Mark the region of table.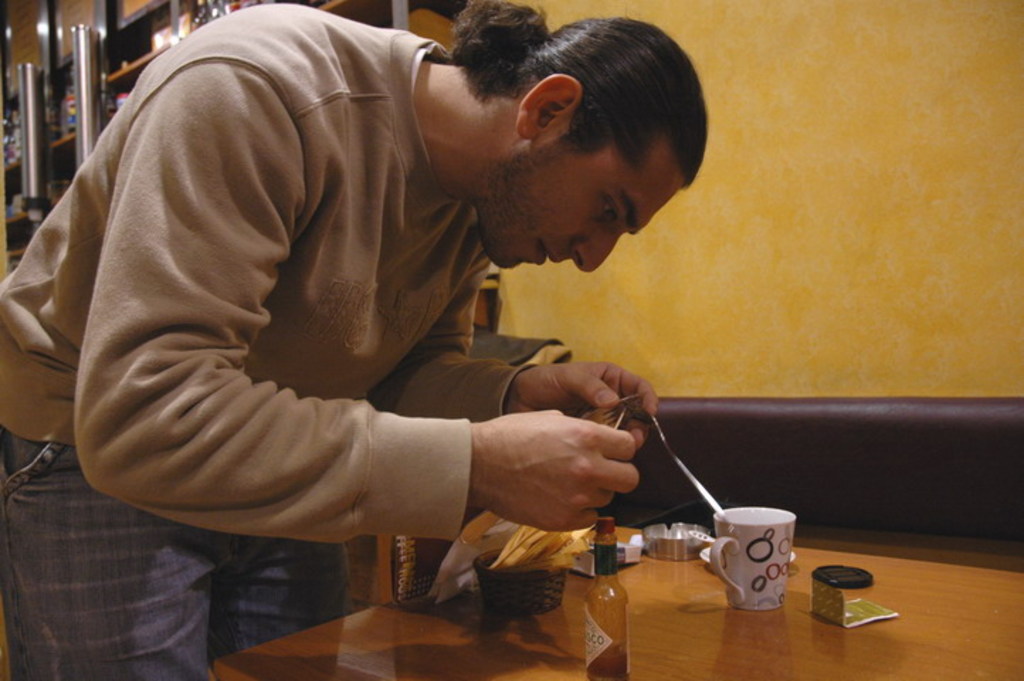
Region: {"left": 203, "top": 514, "right": 1023, "bottom": 680}.
